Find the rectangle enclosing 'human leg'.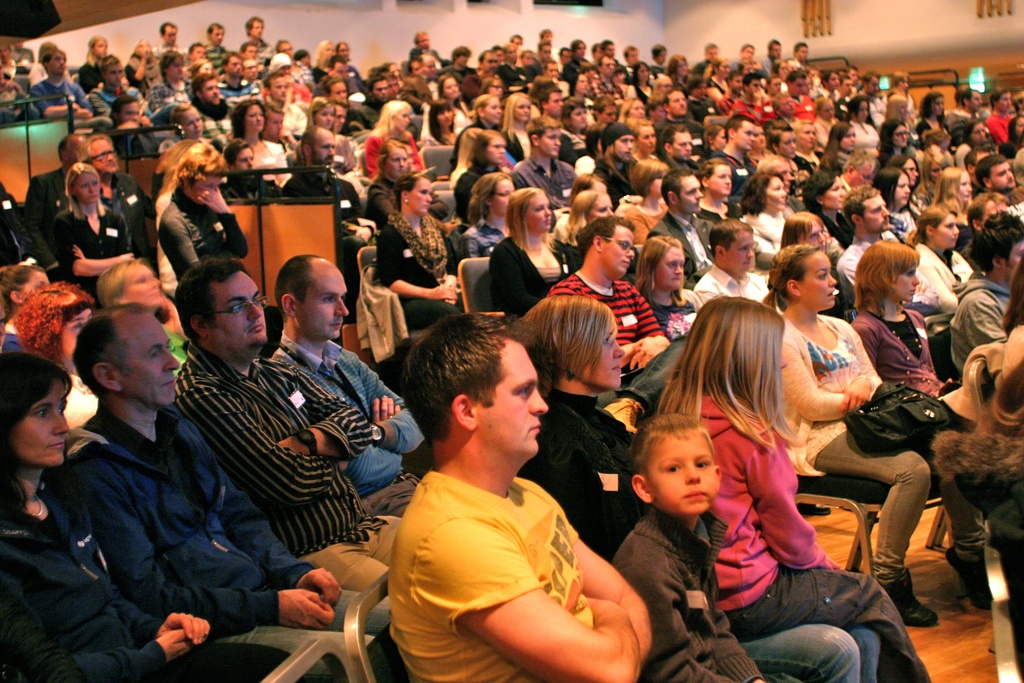
299:537:390:593.
